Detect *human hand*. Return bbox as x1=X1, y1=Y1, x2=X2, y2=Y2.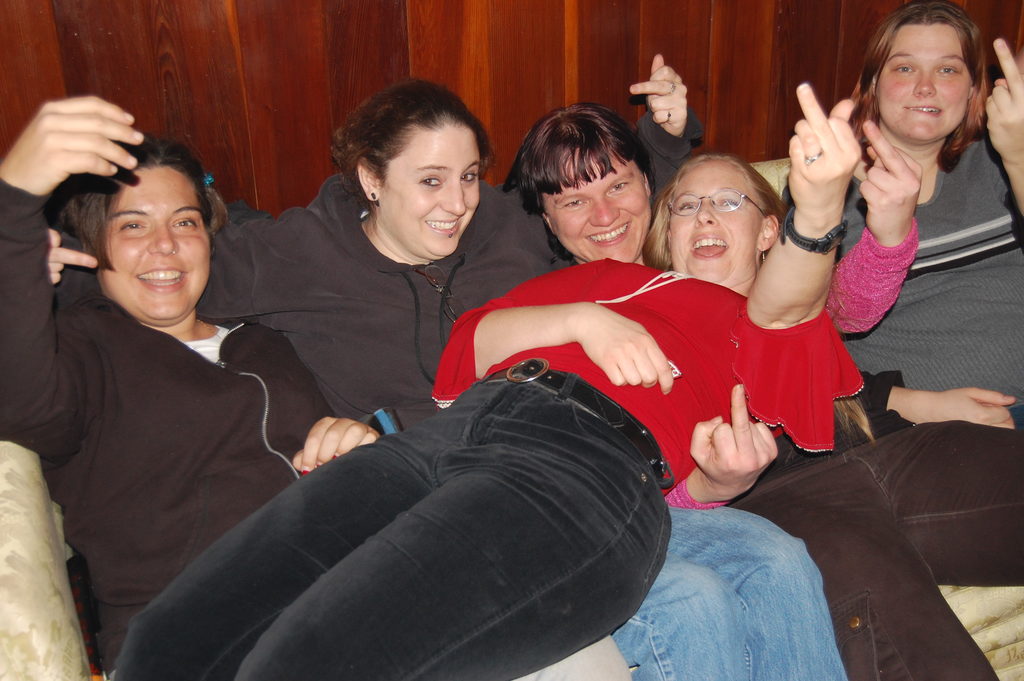
x1=691, y1=385, x2=783, y2=498.
